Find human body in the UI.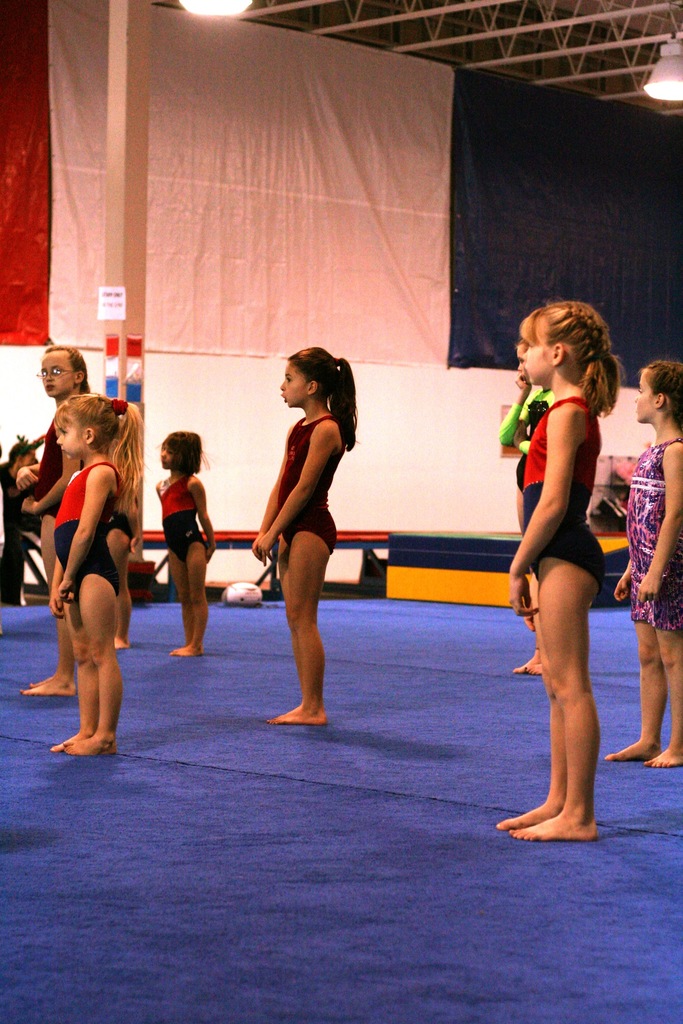
UI element at bbox=(605, 353, 682, 769).
